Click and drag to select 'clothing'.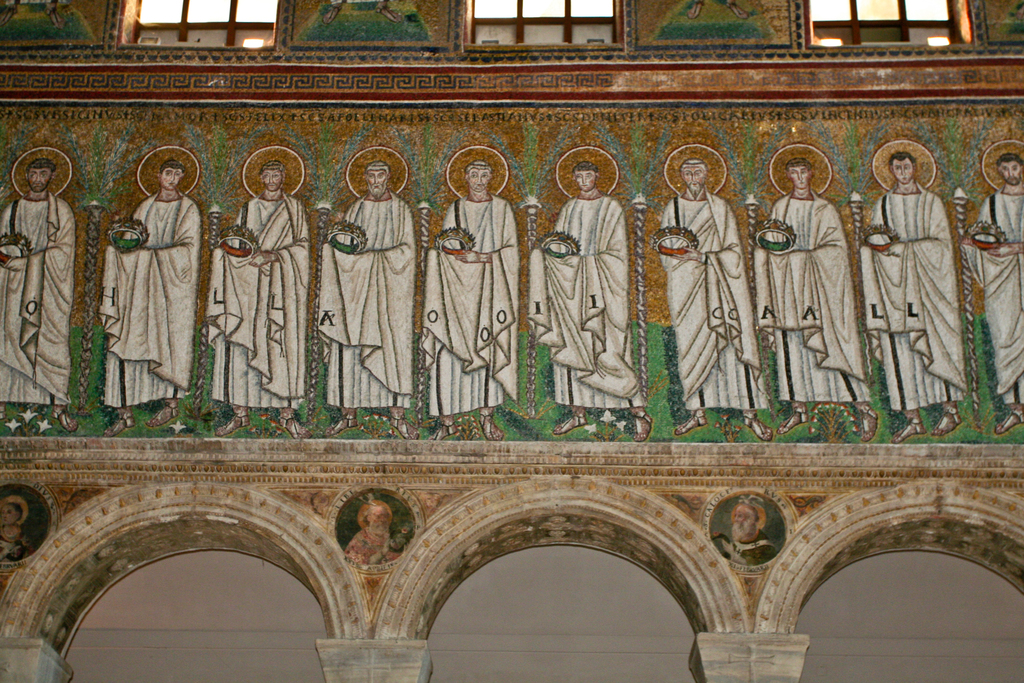
Selection: BBox(871, 184, 959, 420).
